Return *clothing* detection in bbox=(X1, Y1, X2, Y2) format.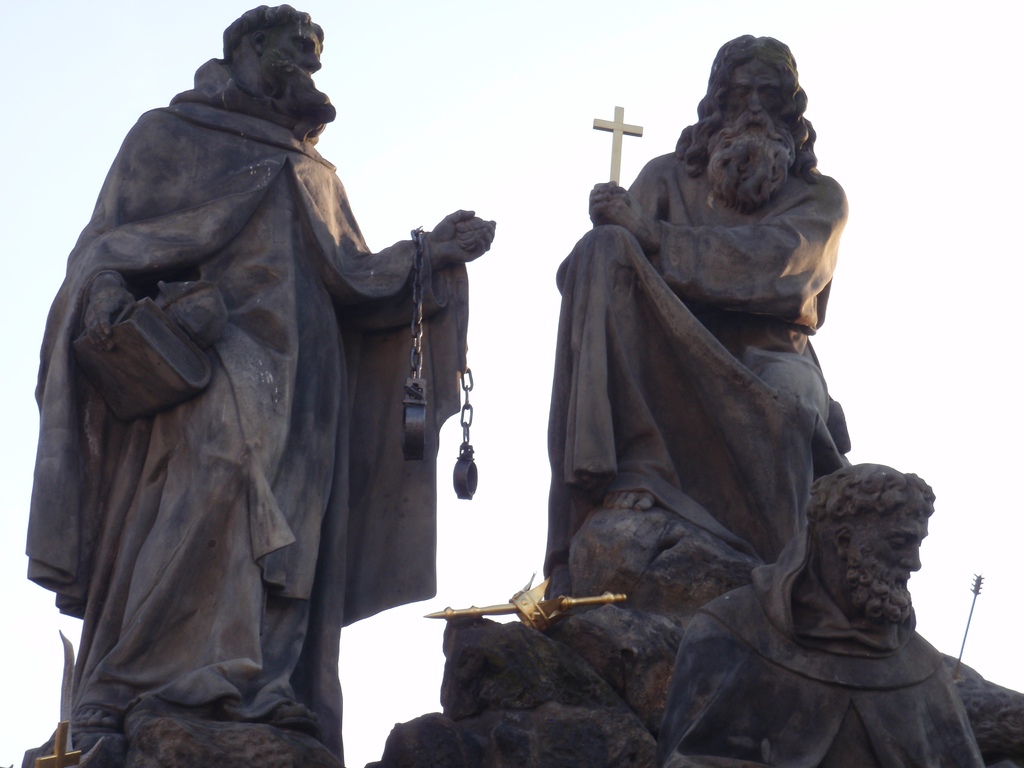
bbox=(6, 2, 468, 745).
